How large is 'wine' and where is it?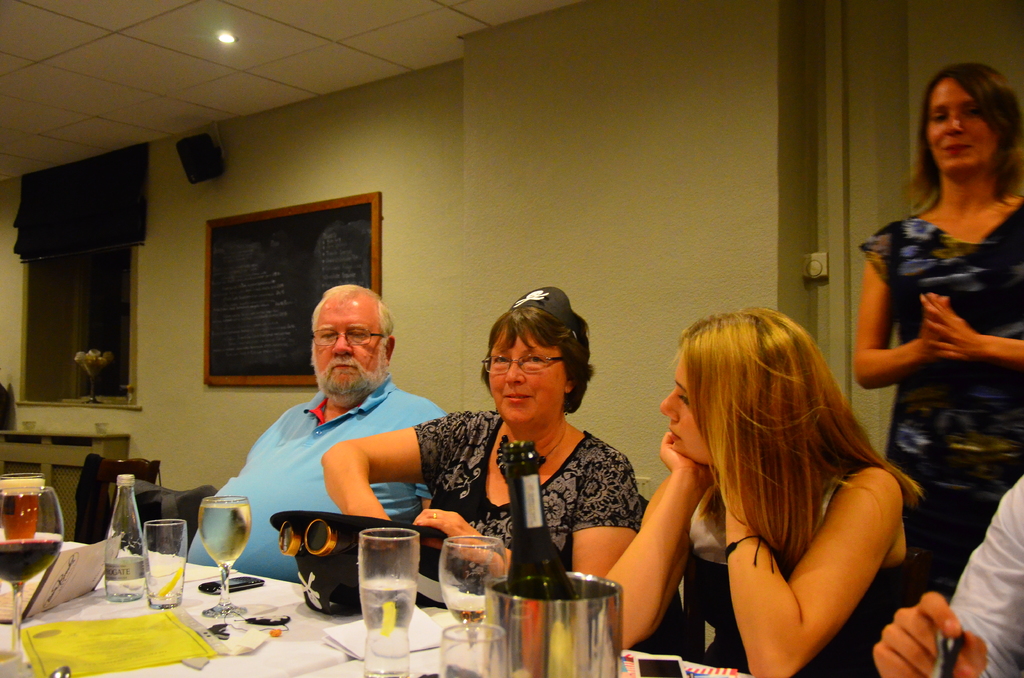
Bounding box: select_region(506, 440, 576, 606).
